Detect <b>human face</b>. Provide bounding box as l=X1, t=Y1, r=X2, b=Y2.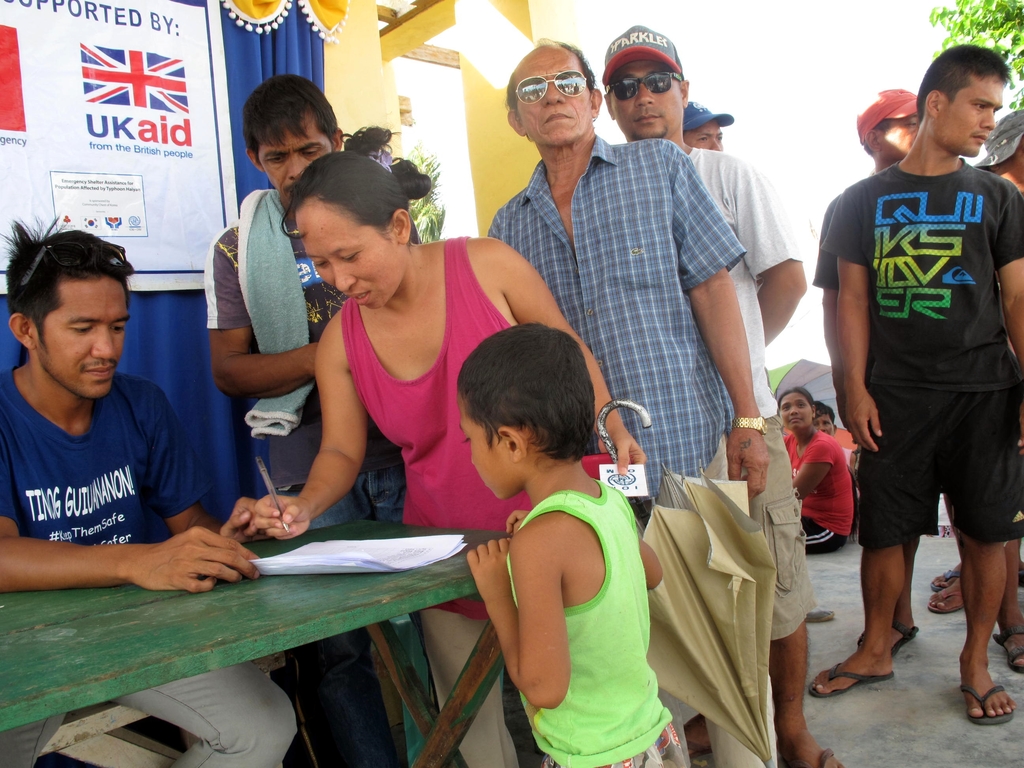
l=609, t=45, r=680, b=138.
